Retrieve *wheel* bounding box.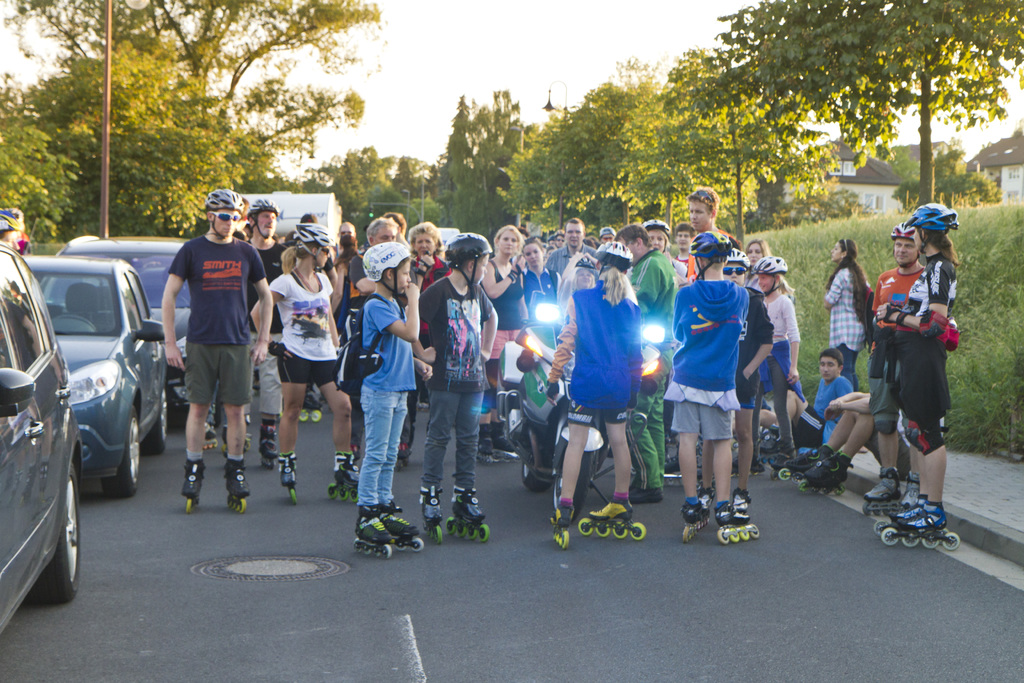
Bounding box: bbox(922, 533, 937, 548).
